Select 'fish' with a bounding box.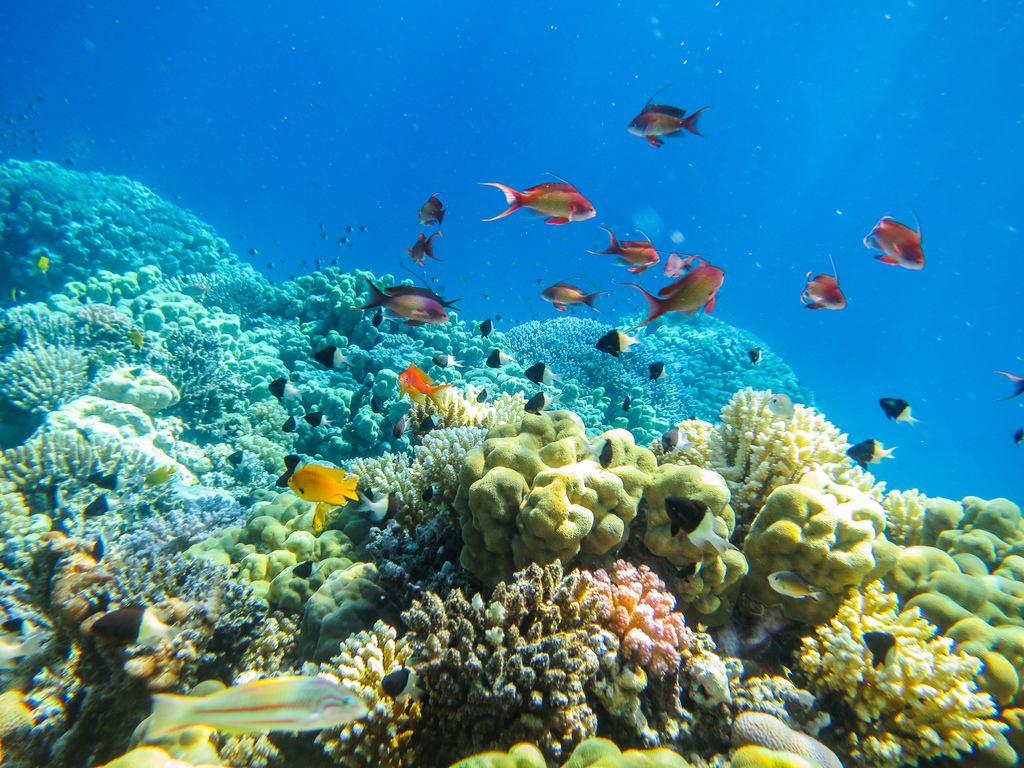
BBox(645, 362, 669, 378).
